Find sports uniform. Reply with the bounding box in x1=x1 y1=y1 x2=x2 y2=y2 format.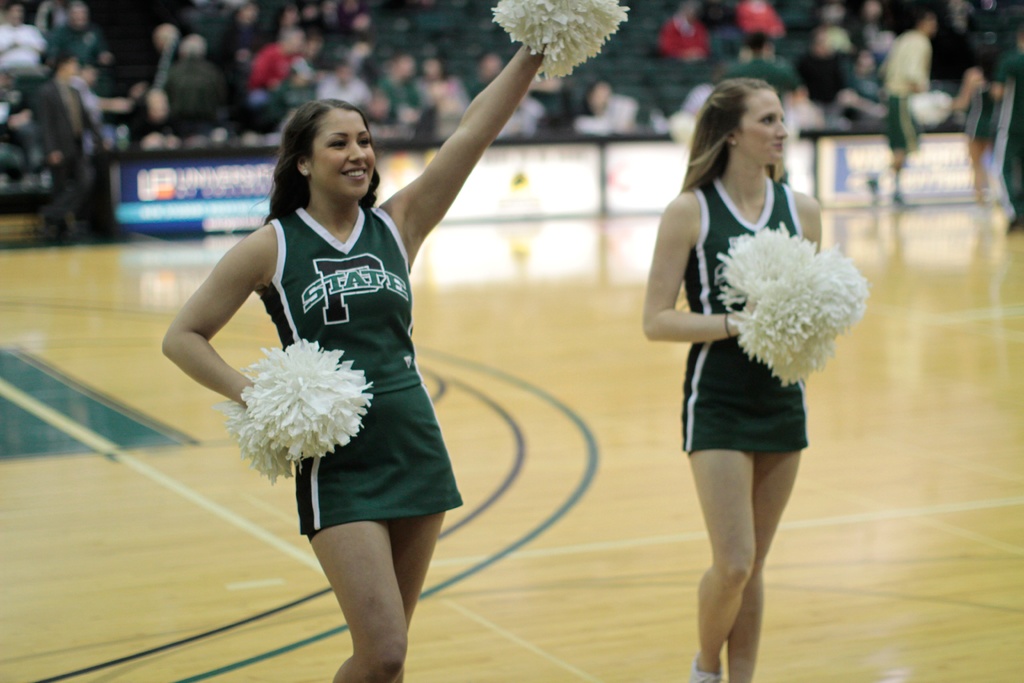
x1=253 y1=192 x2=474 y2=529.
